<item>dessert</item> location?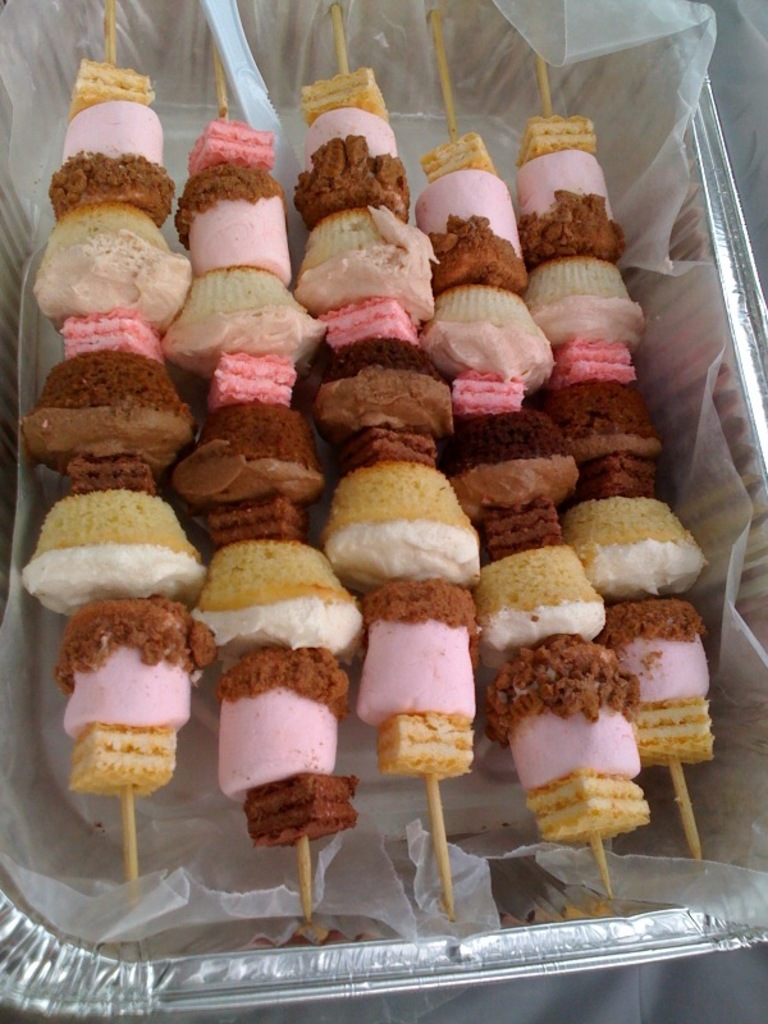
539/261/626/343
